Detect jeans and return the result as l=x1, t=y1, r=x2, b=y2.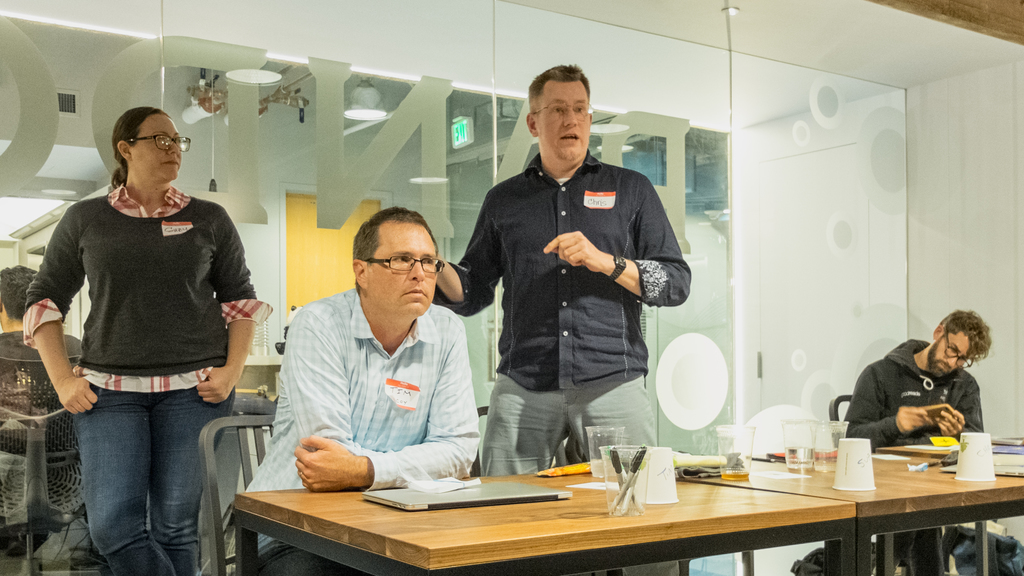
l=476, t=372, r=660, b=478.
